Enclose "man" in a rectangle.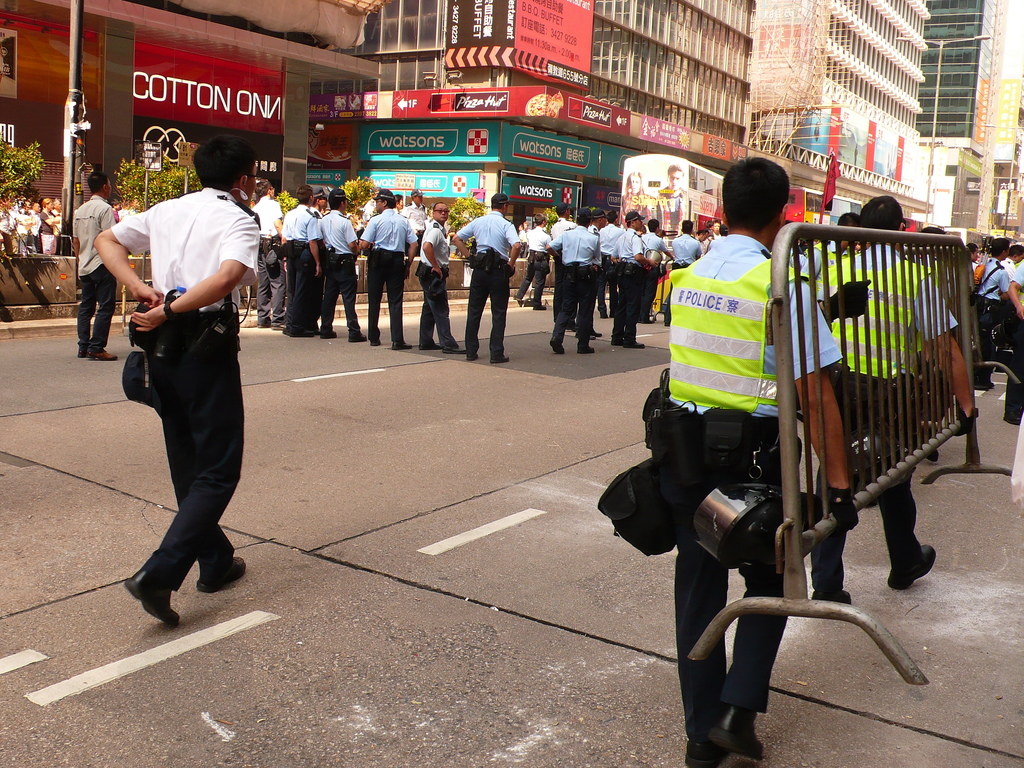
rect(317, 191, 362, 342).
